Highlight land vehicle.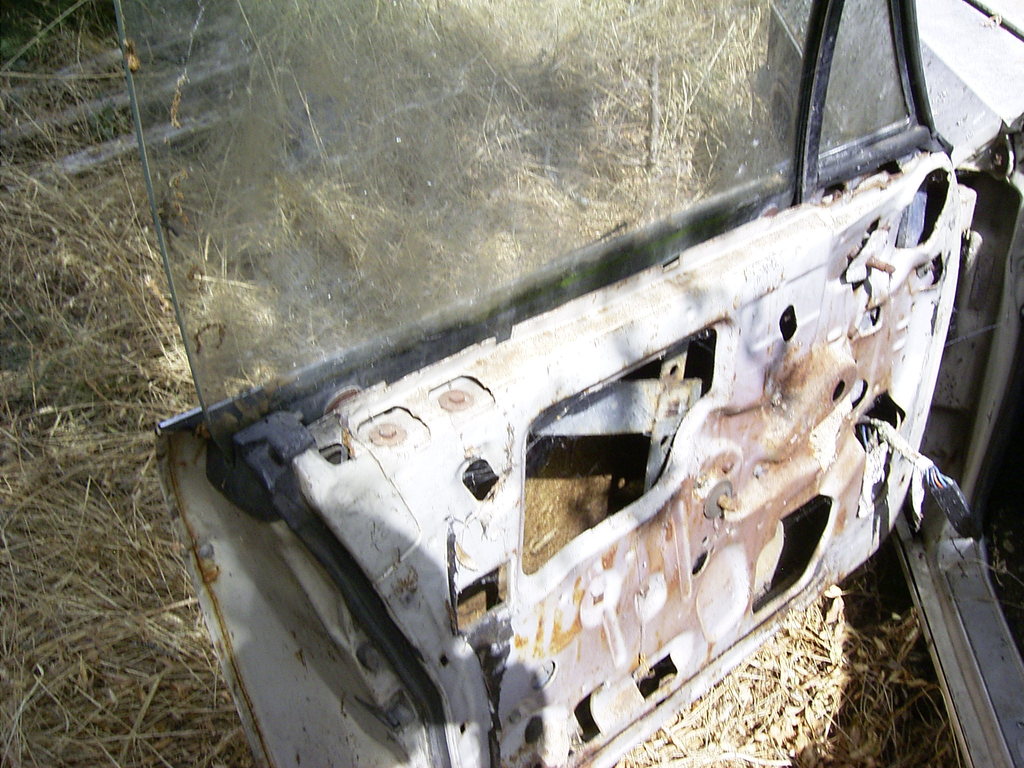
Highlighted region: (120,0,1023,767).
